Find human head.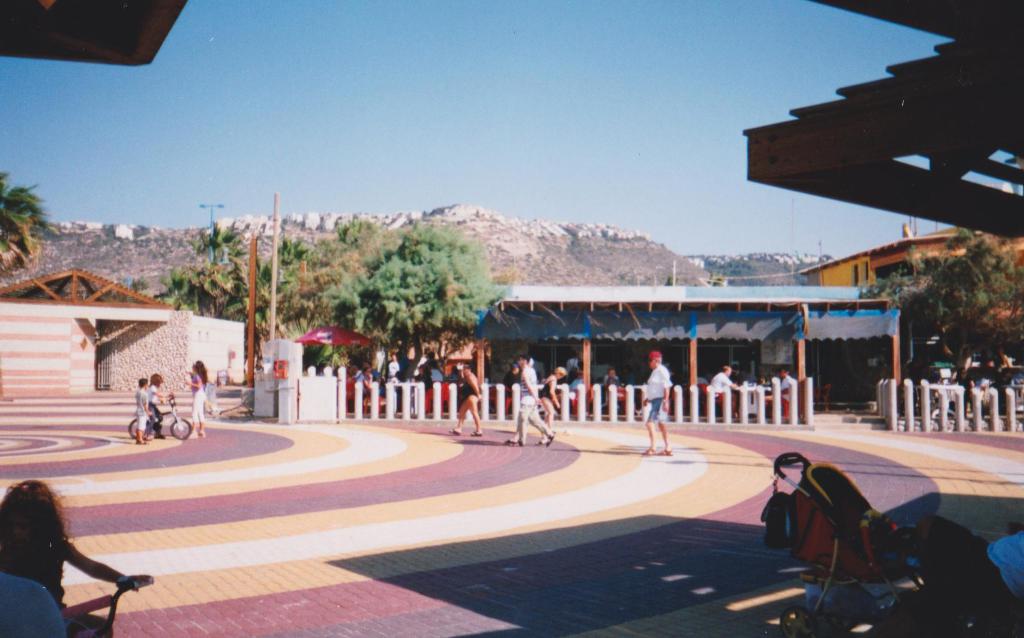
<bbox>364, 366, 371, 377</bbox>.
